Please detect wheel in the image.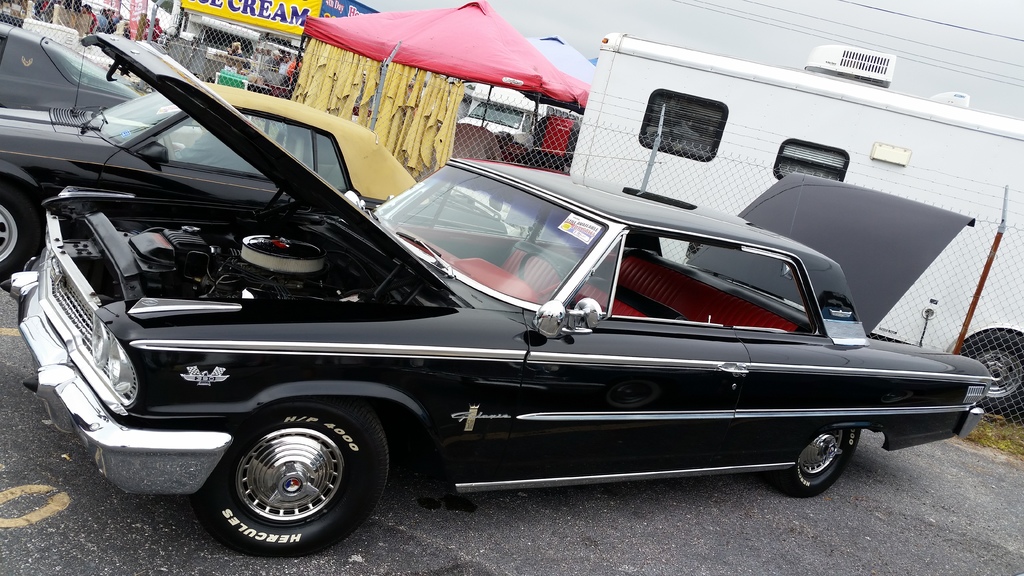
<box>201,399,401,562</box>.
